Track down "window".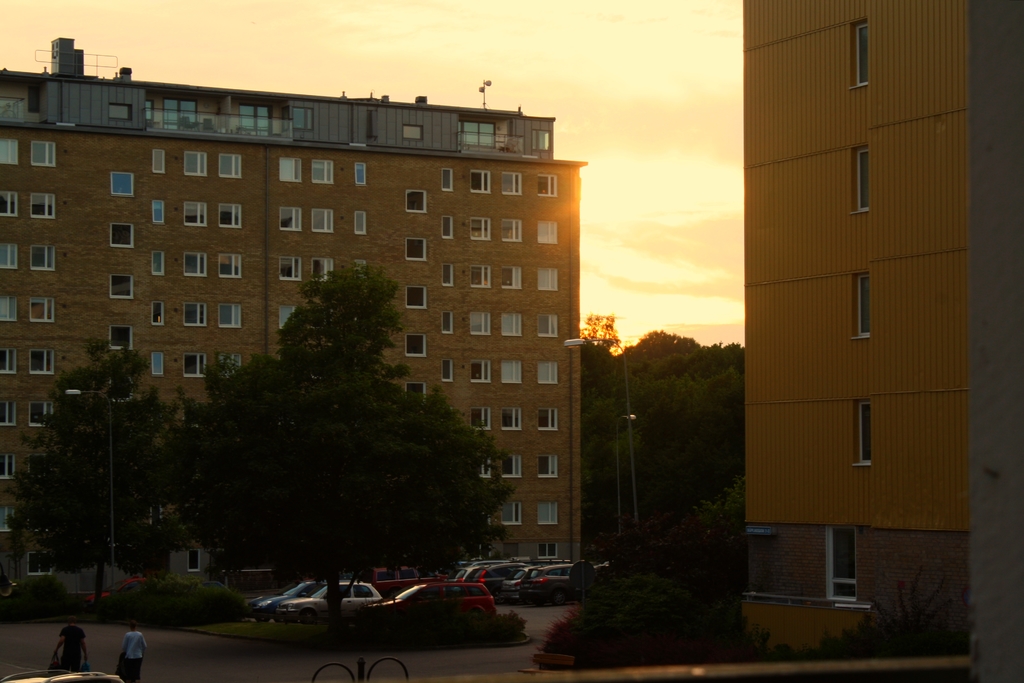
Tracked to locate(471, 407, 490, 428).
